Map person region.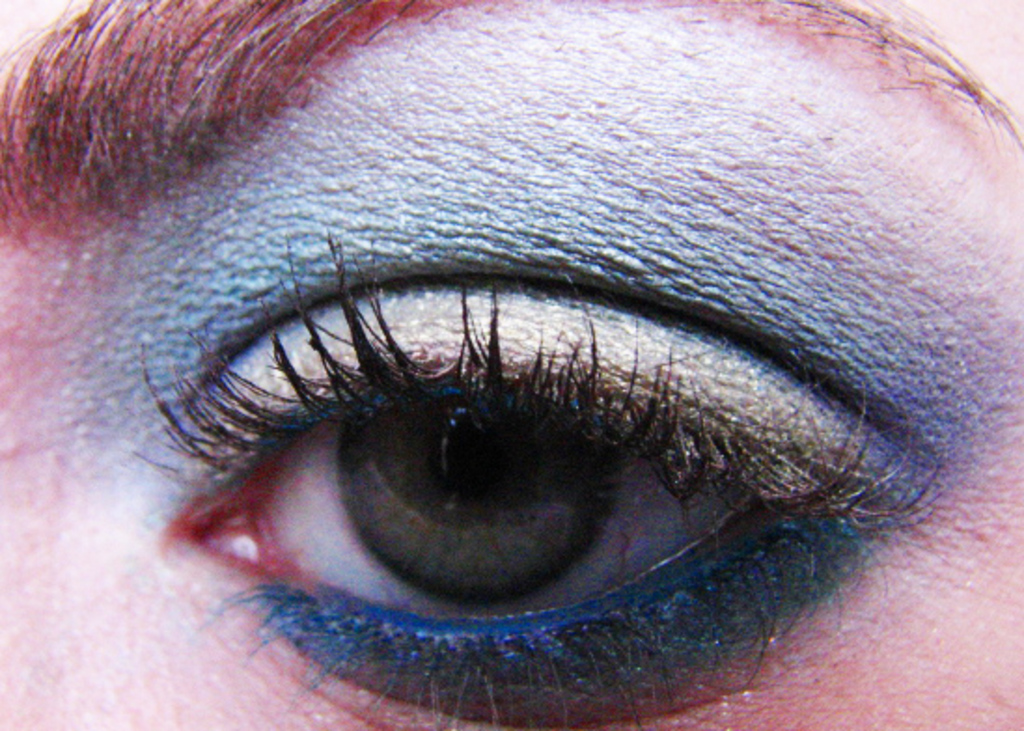
Mapped to region(0, 0, 1022, 729).
